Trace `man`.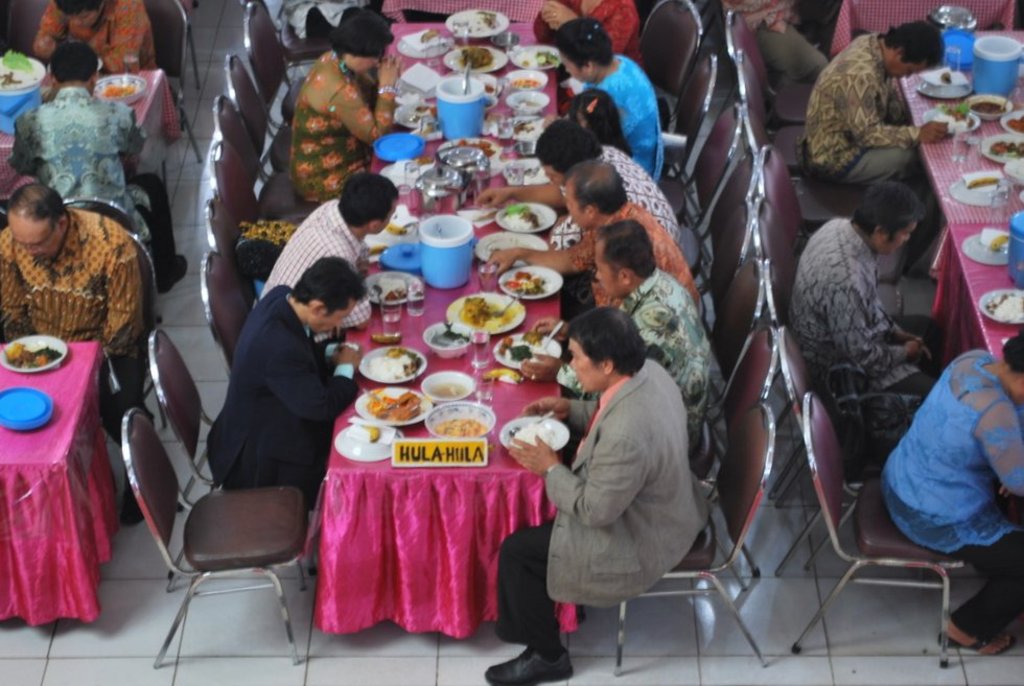
Traced to 0,185,138,545.
